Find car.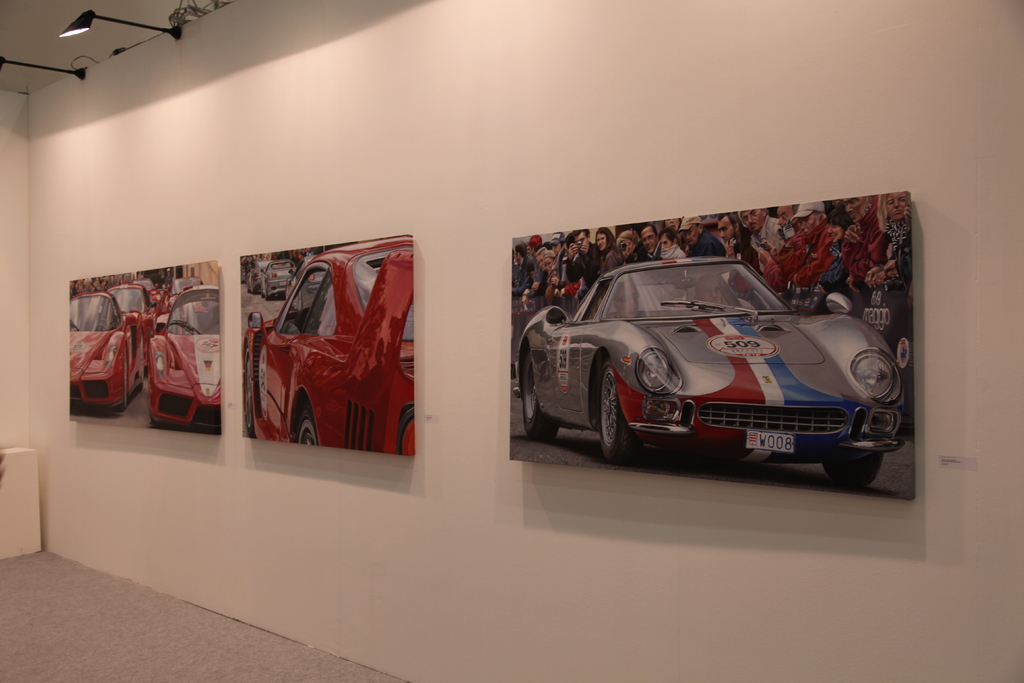
286,256,326,311.
